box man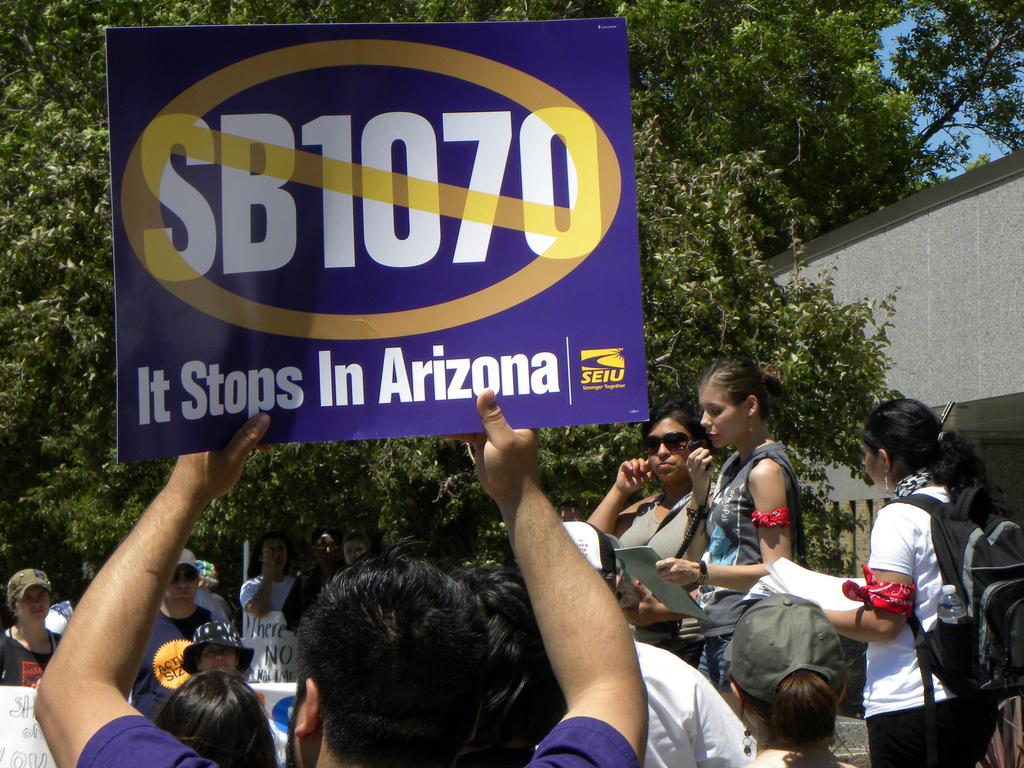
549/519/764/767
